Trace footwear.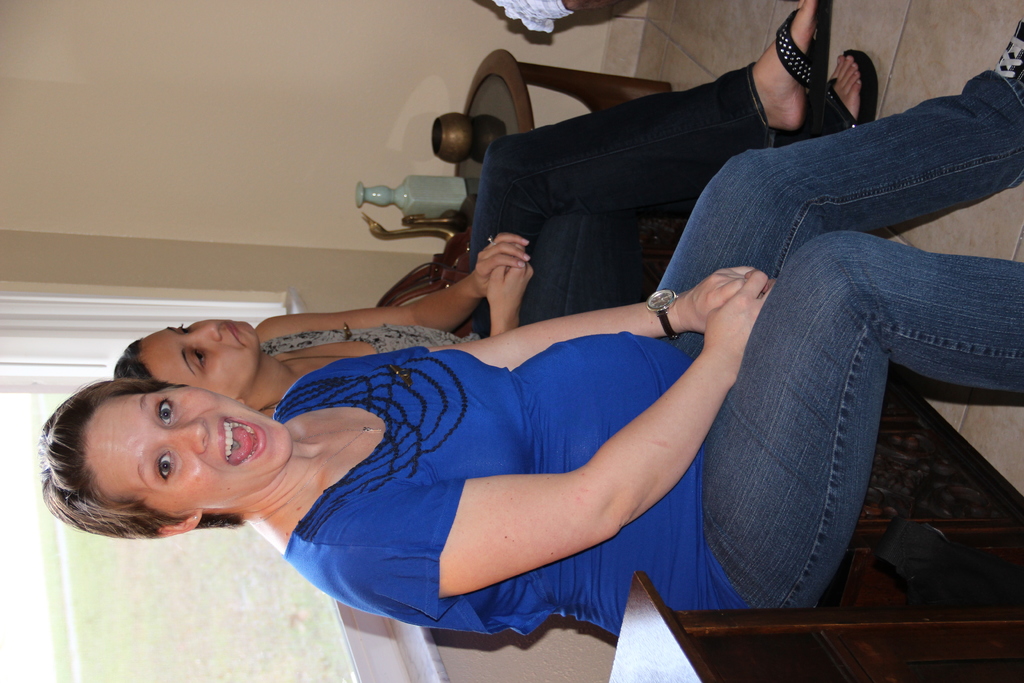
Traced to rect(991, 14, 1023, 114).
